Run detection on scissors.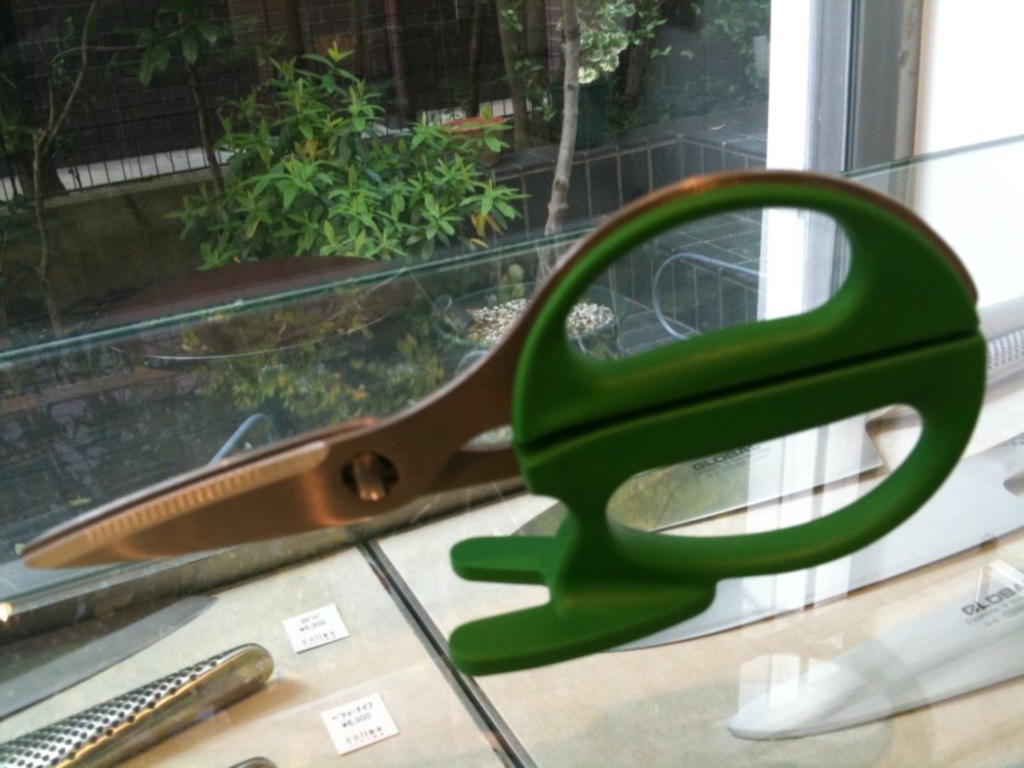
Result: left=20, top=166, right=989, bottom=678.
